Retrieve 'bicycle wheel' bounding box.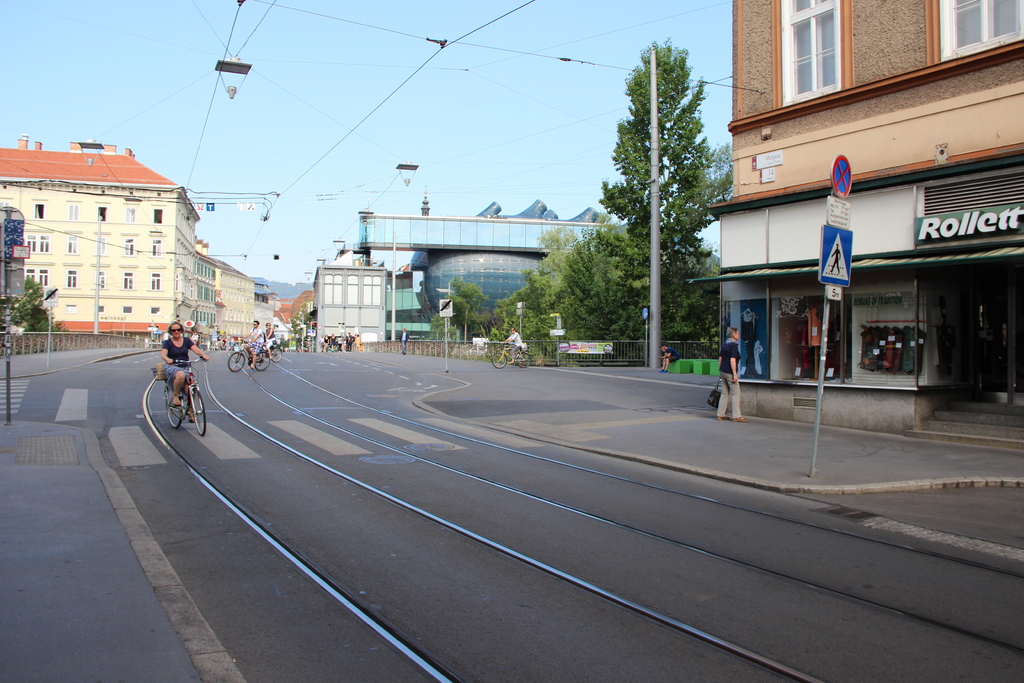
Bounding box: 269,346,282,362.
